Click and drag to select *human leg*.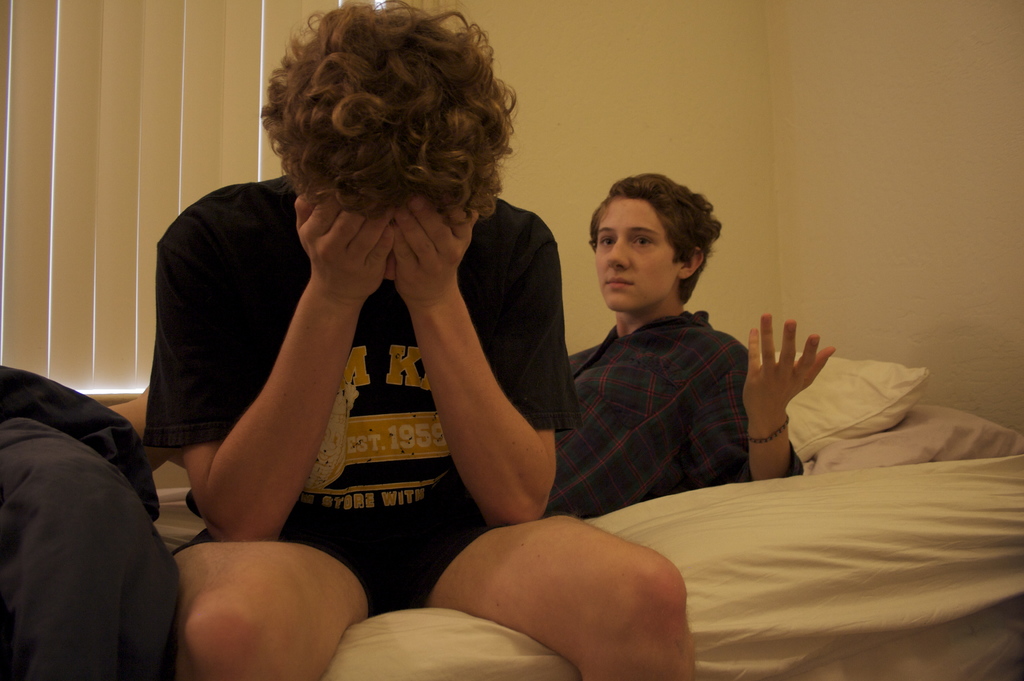
Selection: bbox=[170, 518, 386, 680].
